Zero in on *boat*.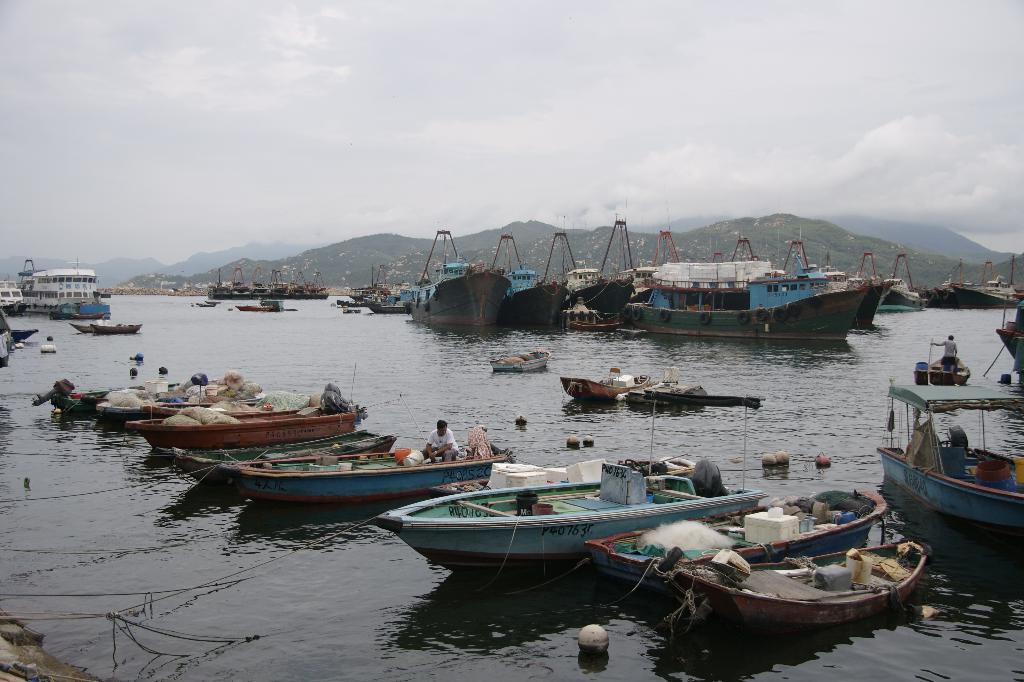
Zeroed in: Rect(538, 229, 639, 323).
